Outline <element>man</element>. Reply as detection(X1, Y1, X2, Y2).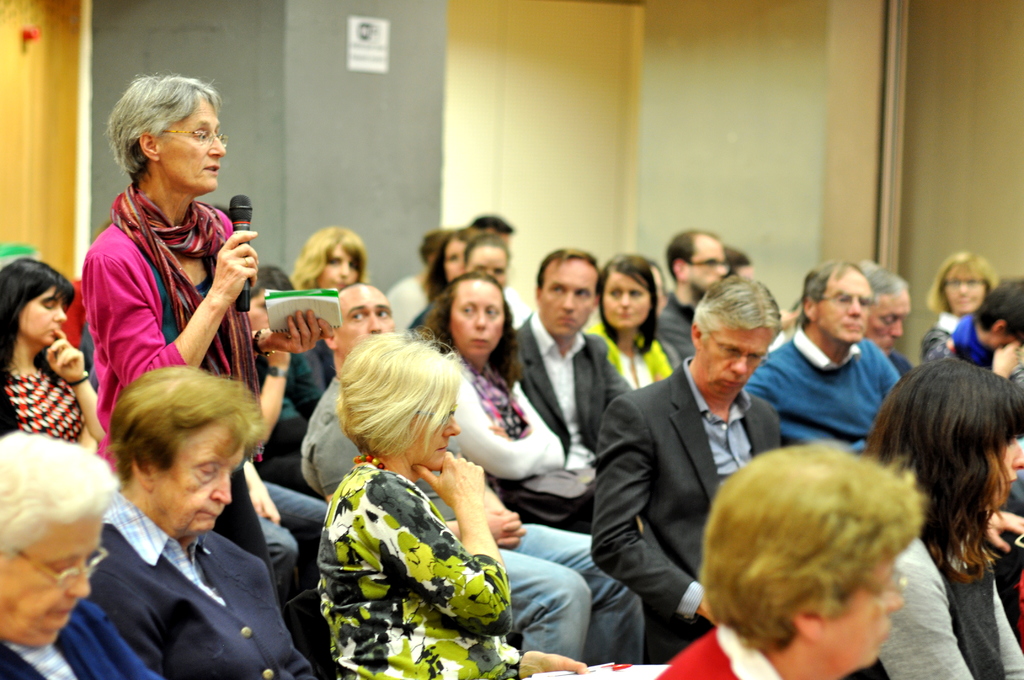
detection(507, 250, 633, 455).
